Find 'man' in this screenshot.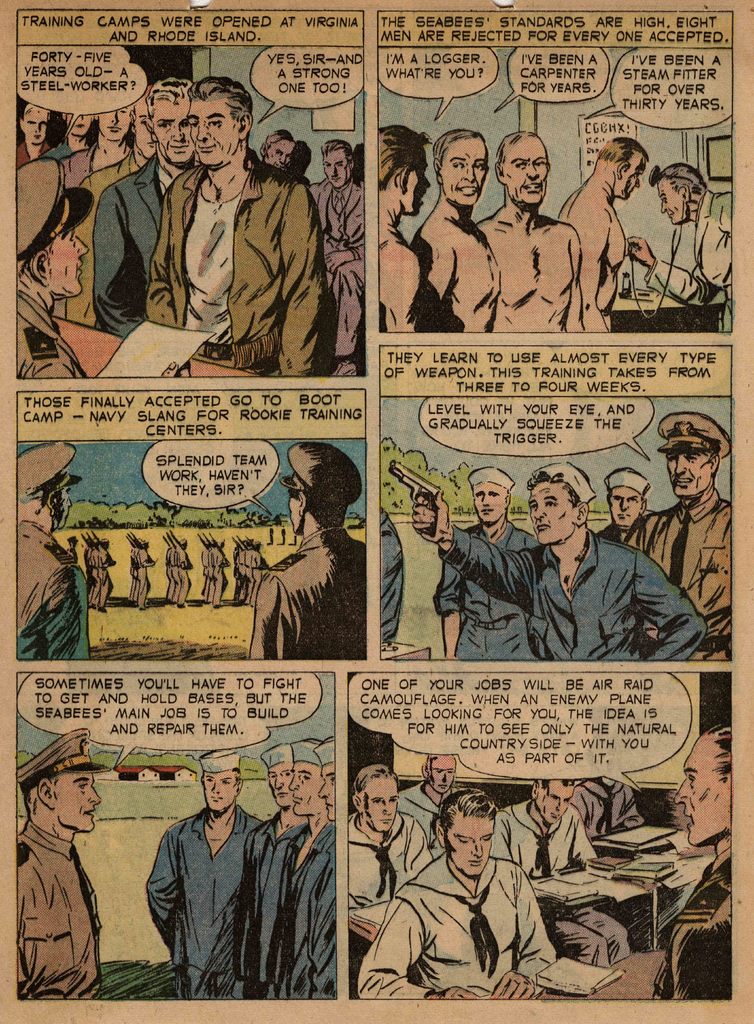
The bounding box for 'man' is 555/134/646/328.
